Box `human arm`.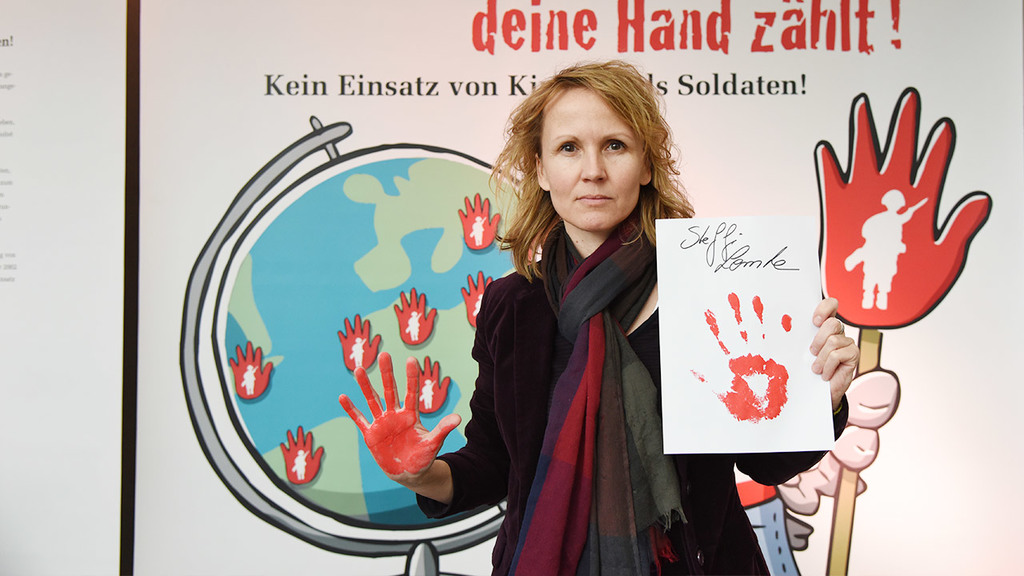
x1=223, y1=331, x2=278, y2=408.
